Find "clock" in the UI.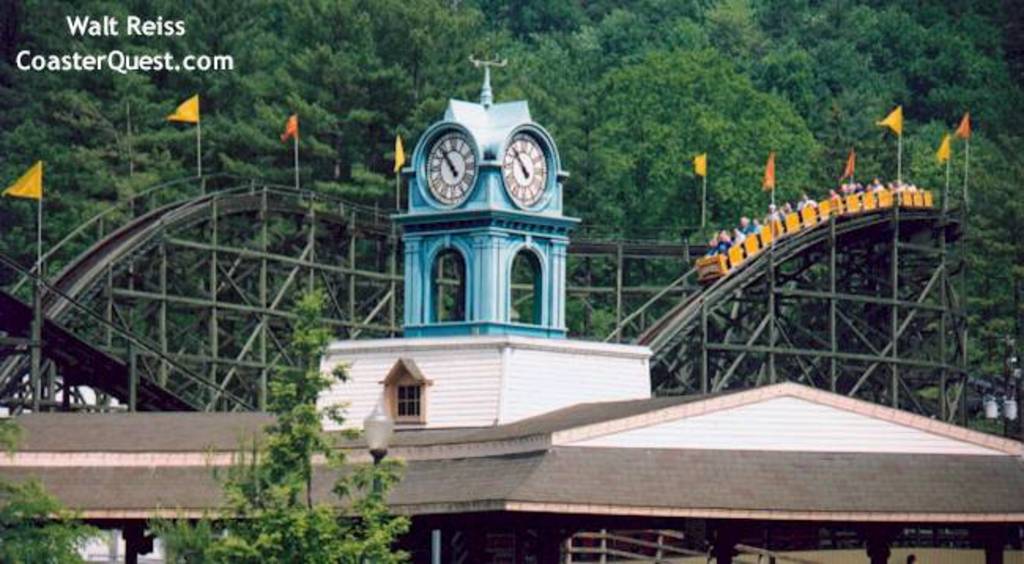
UI element at rect(427, 131, 476, 205).
